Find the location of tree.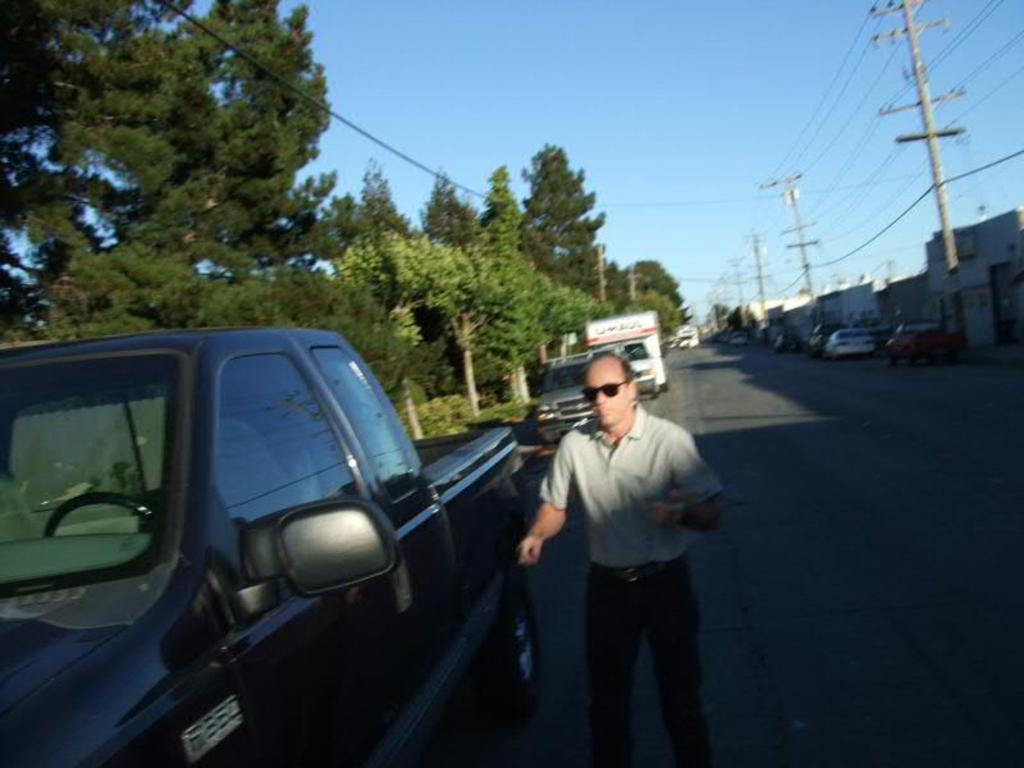
Location: box(338, 225, 475, 407).
